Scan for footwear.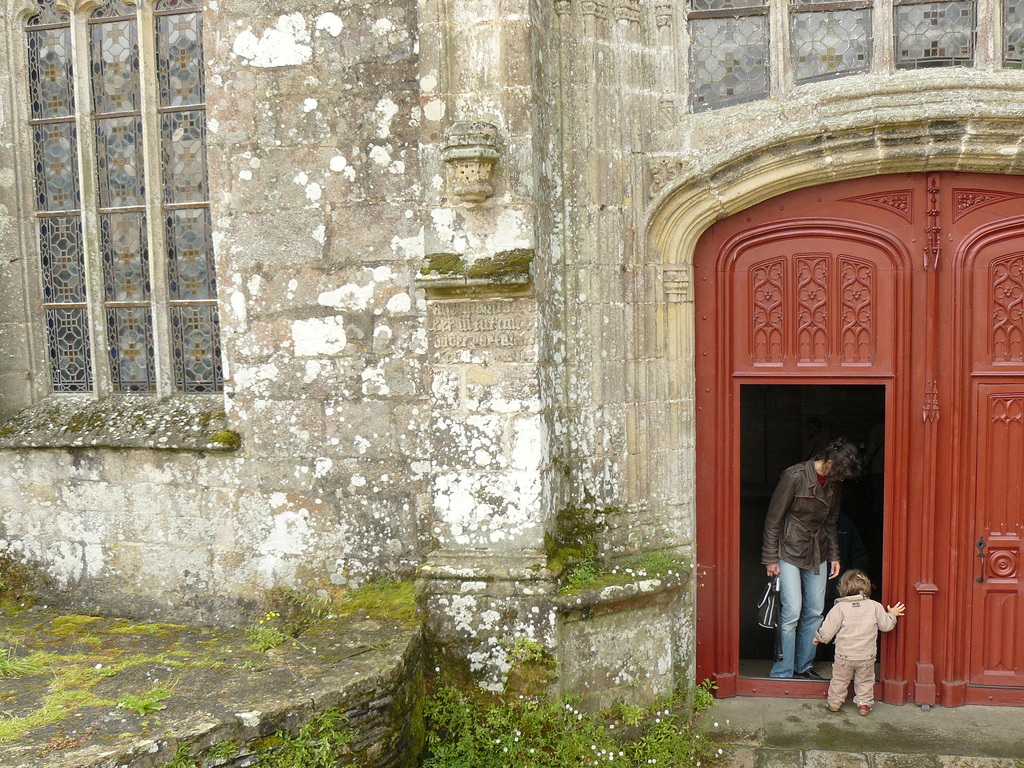
Scan result: 859/704/872/717.
